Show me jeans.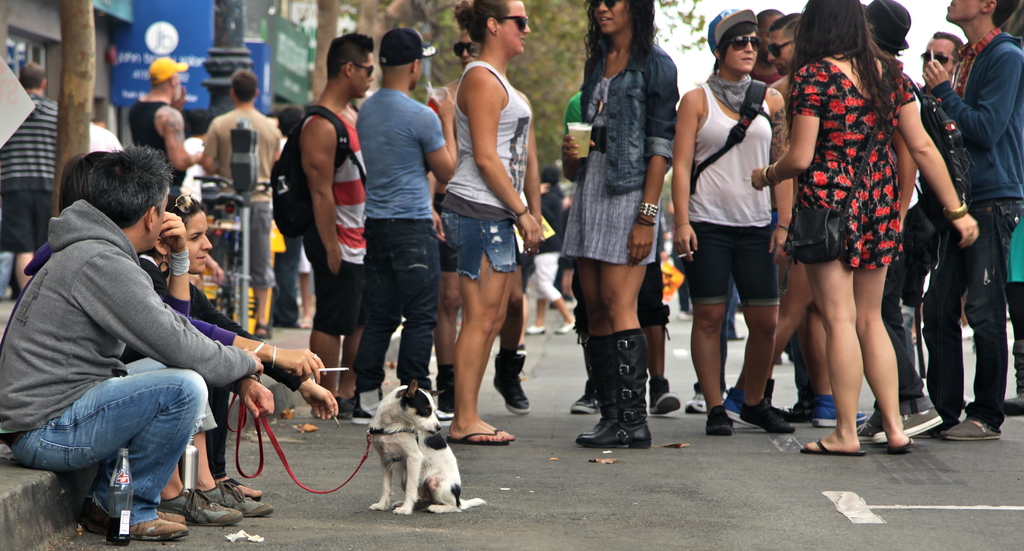
jeans is here: left=1012, top=281, right=1023, bottom=342.
